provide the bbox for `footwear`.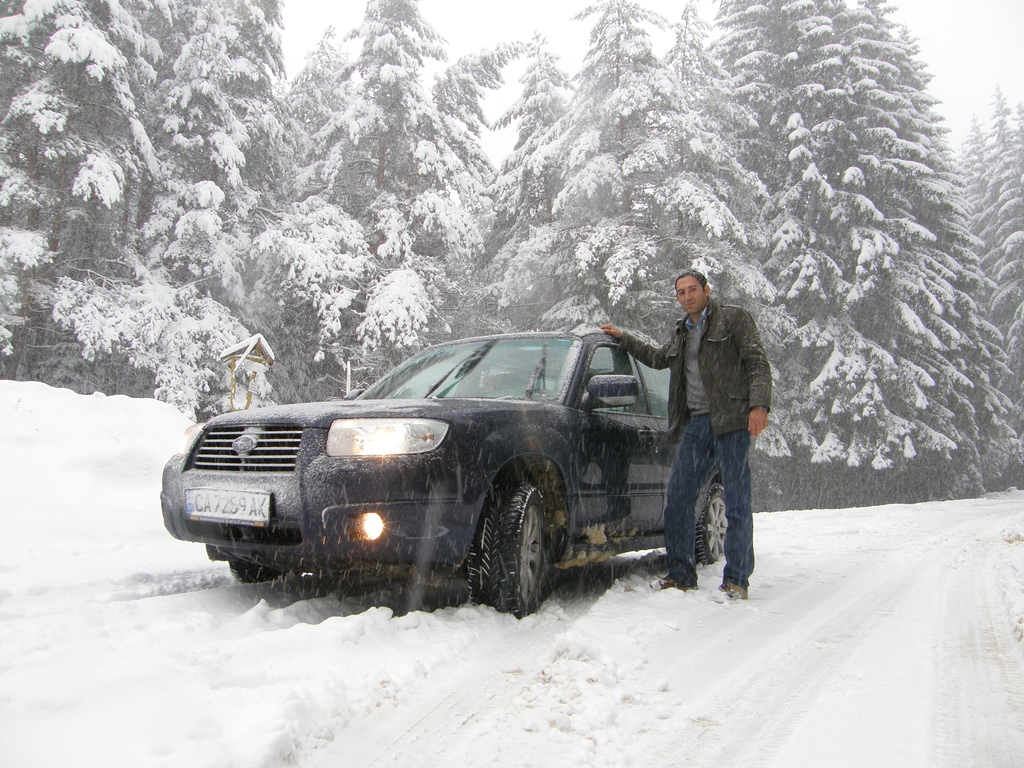
x1=737, y1=579, x2=753, y2=595.
